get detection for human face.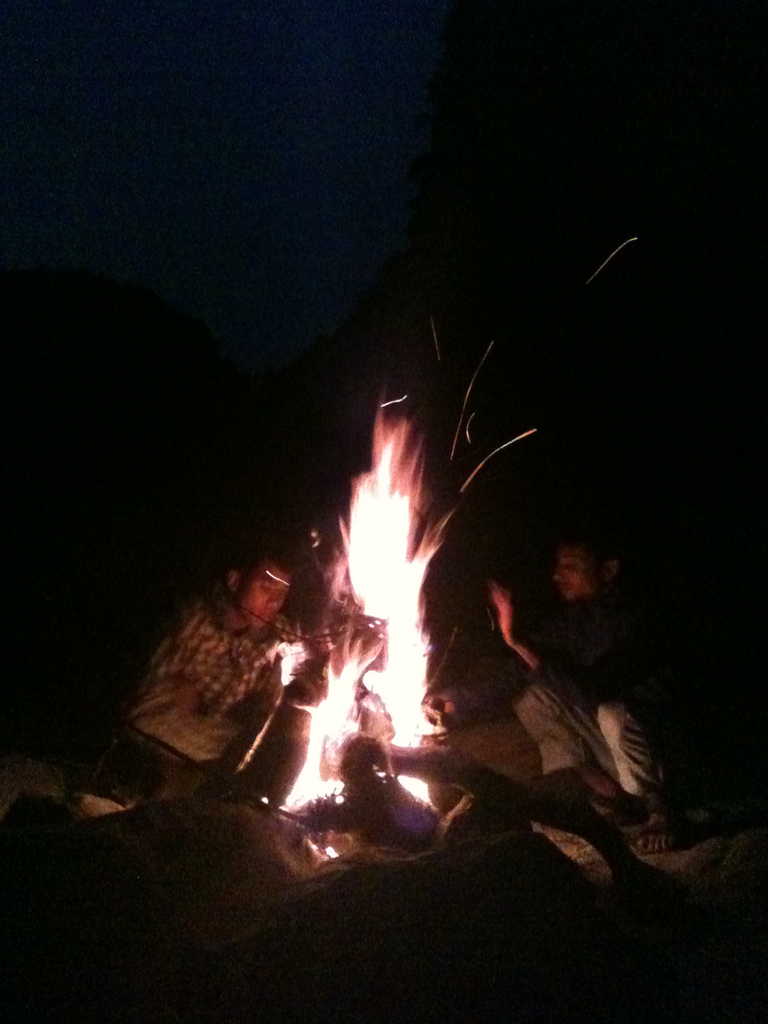
Detection: (x1=553, y1=545, x2=591, y2=602).
